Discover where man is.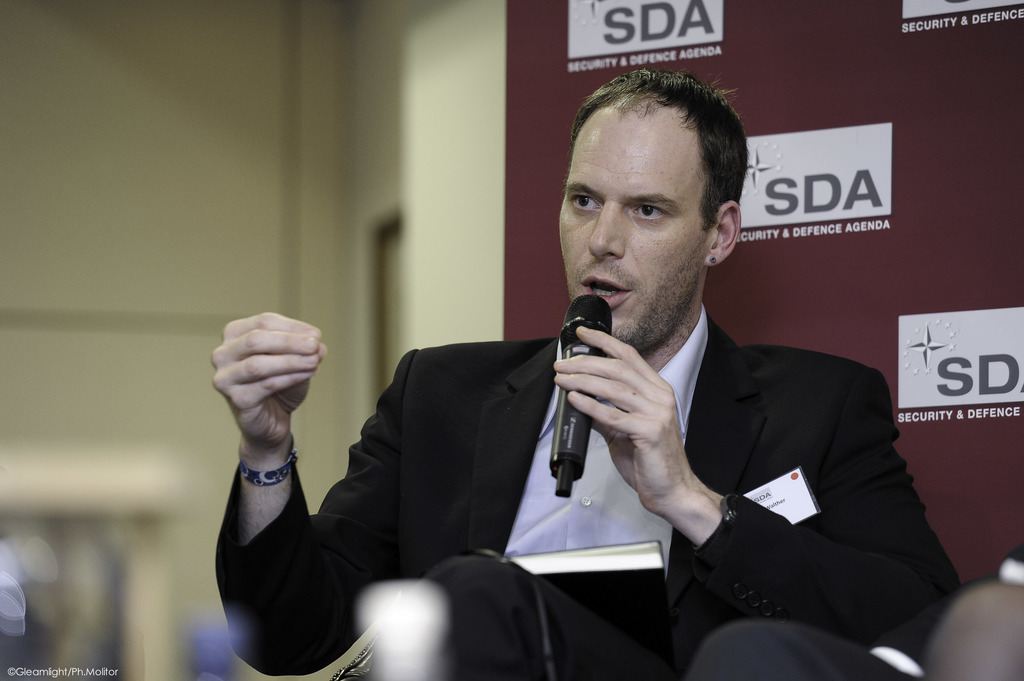
Discovered at rect(211, 65, 975, 680).
